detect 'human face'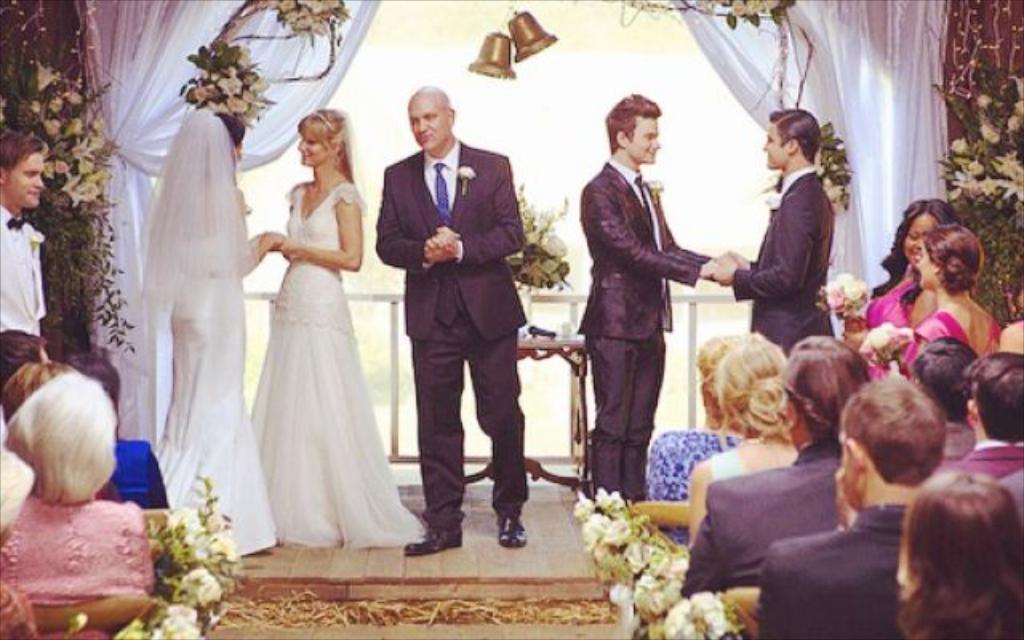
box=[915, 237, 939, 285]
